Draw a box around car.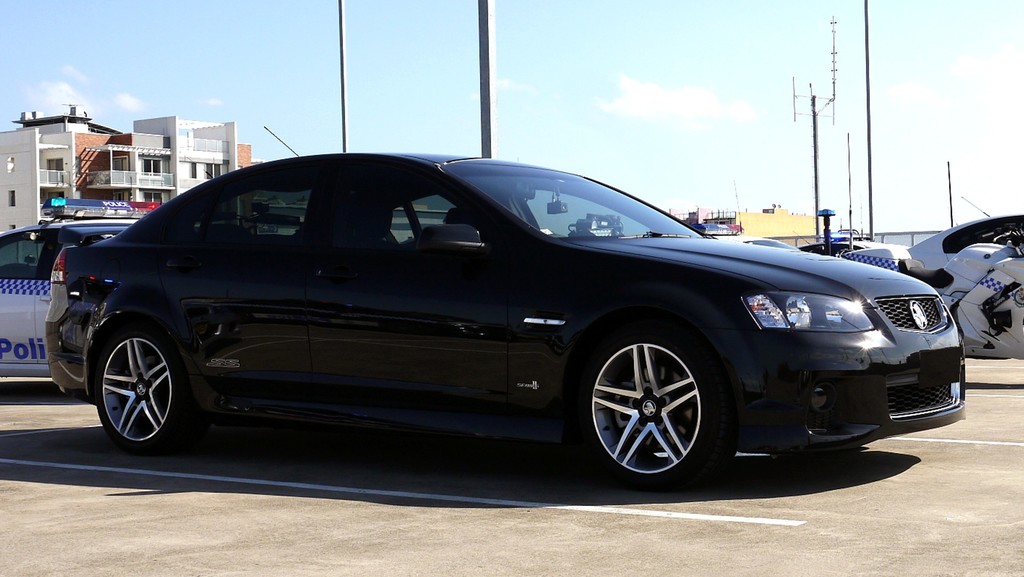
[x1=838, y1=197, x2=1023, y2=358].
